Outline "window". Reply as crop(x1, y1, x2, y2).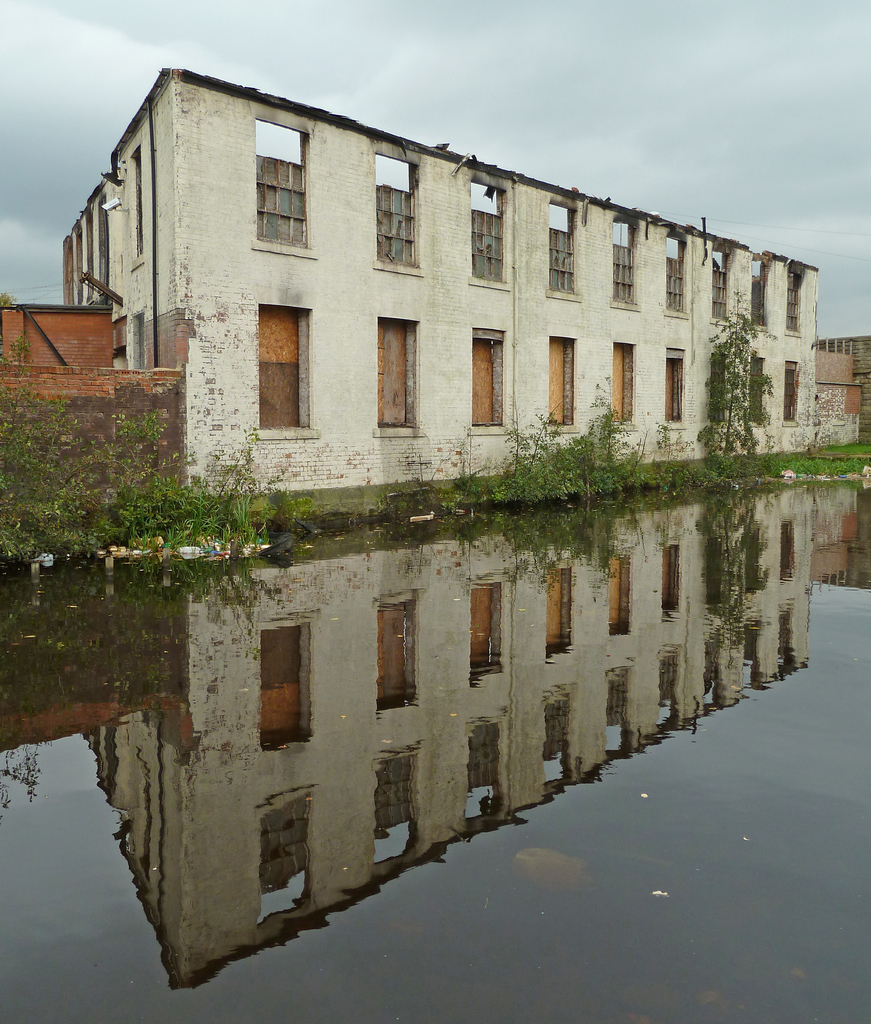
crop(703, 644, 727, 709).
